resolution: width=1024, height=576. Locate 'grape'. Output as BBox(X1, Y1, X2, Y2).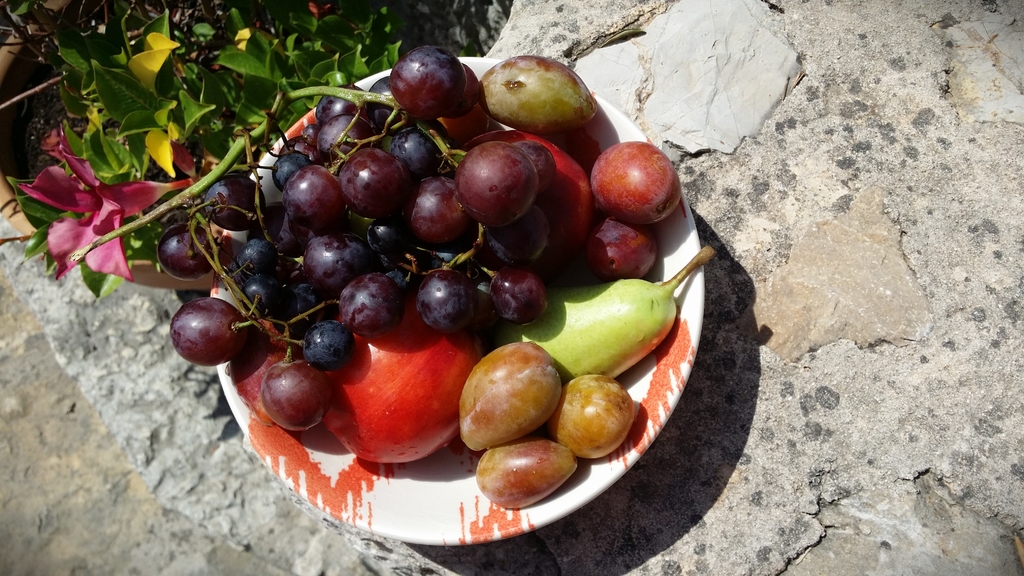
BBox(590, 140, 683, 225).
